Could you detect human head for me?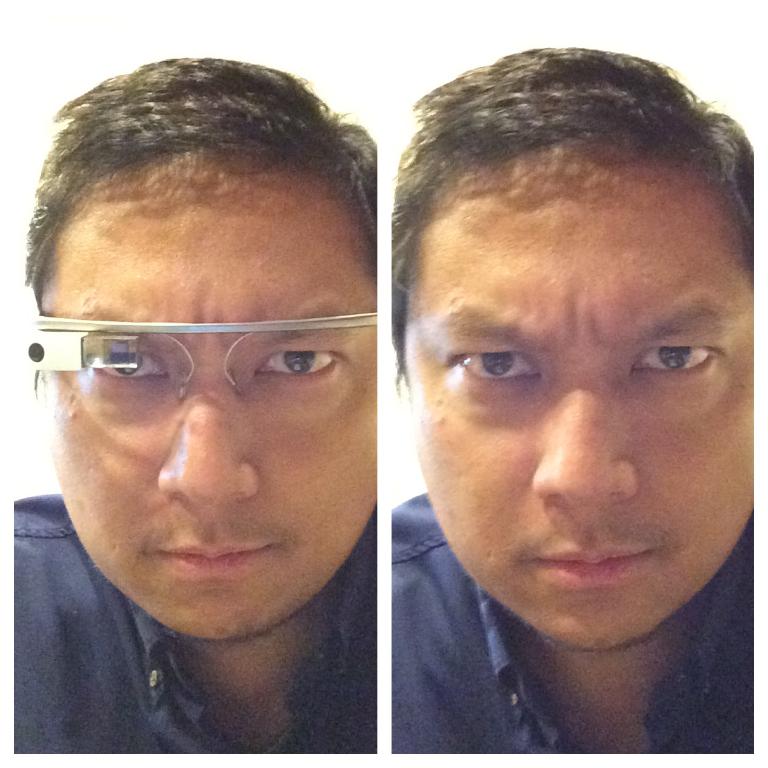
Detection result: 28:57:377:645.
